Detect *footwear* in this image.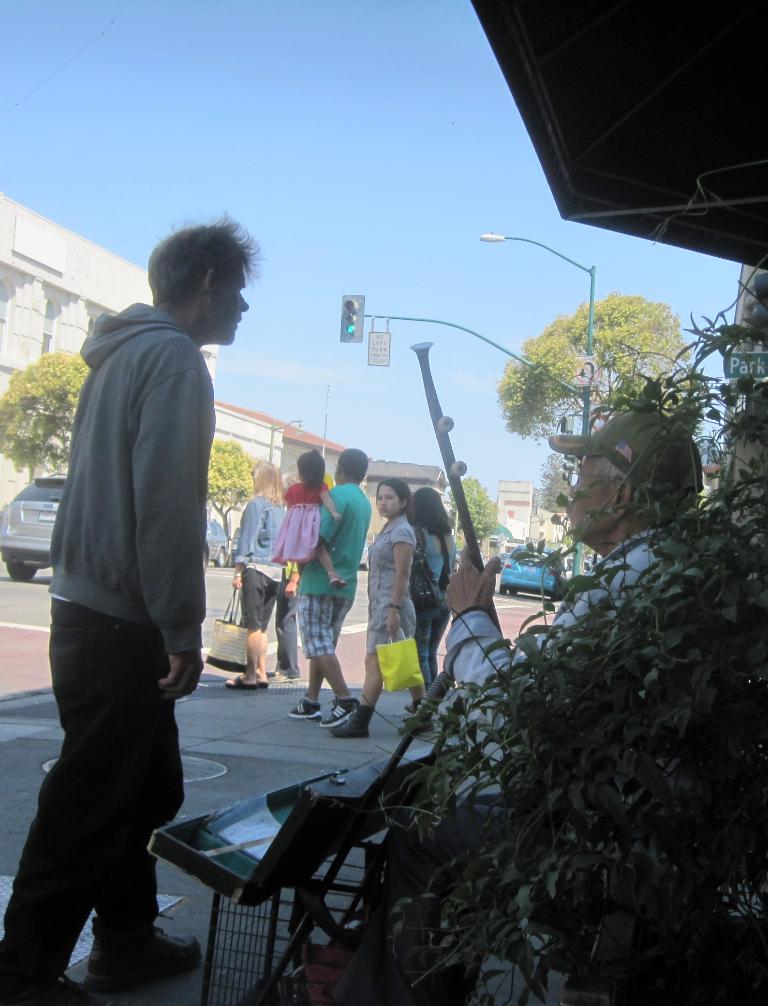
Detection: bbox=[251, 675, 272, 688].
